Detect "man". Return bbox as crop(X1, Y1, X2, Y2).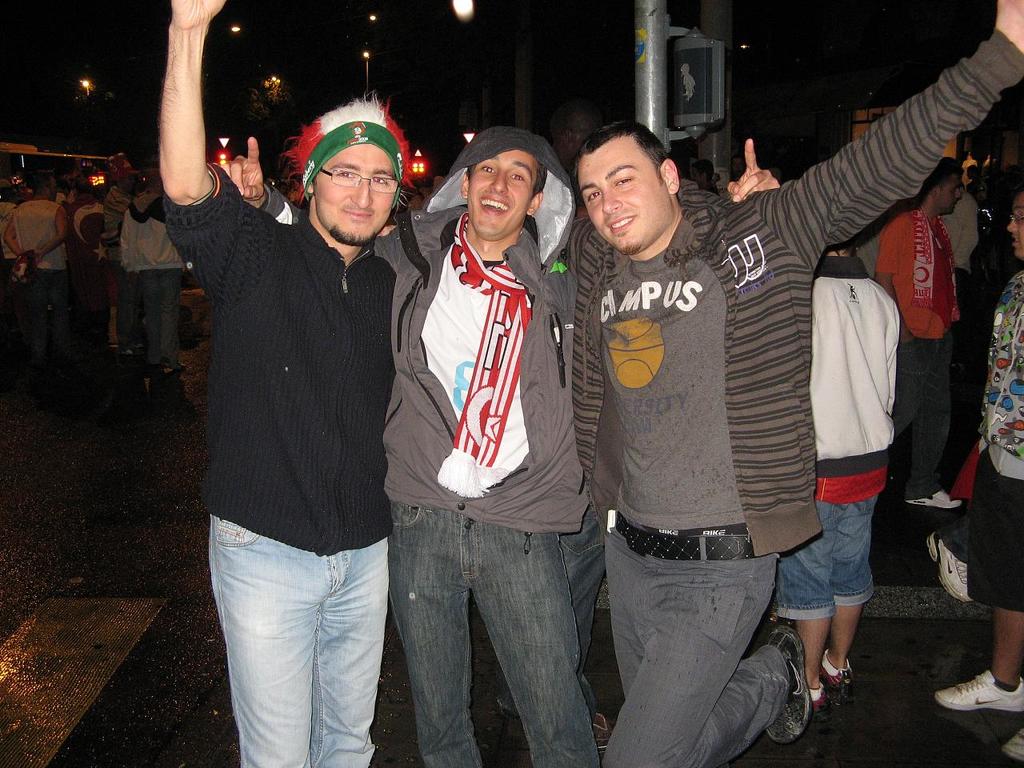
crop(691, 156, 719, 196).
